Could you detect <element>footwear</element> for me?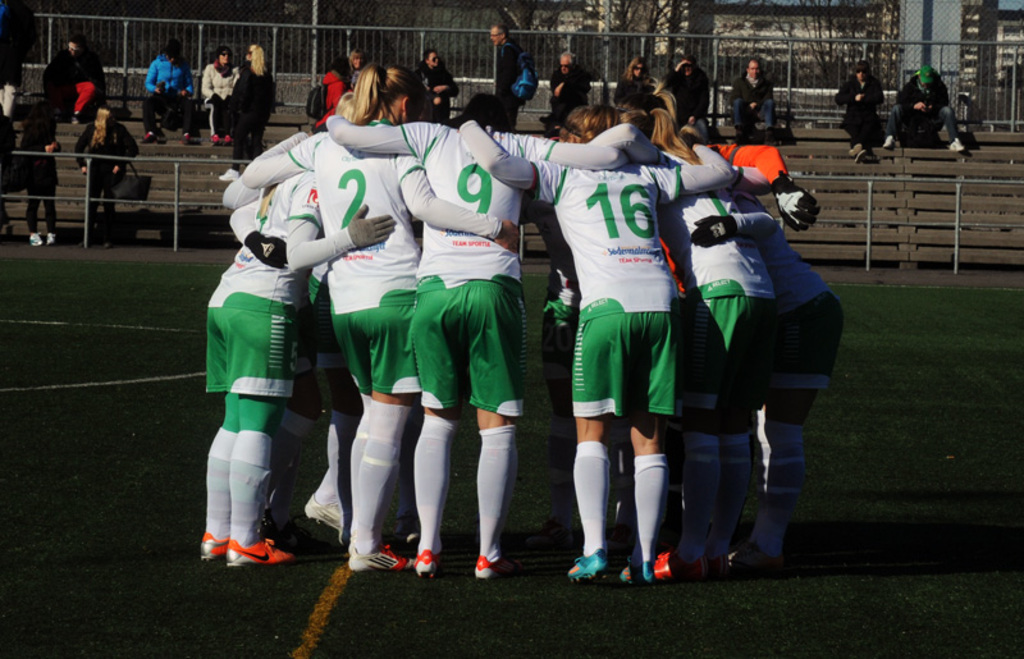
Detection result: select_region(210, 134, 224, 142).
